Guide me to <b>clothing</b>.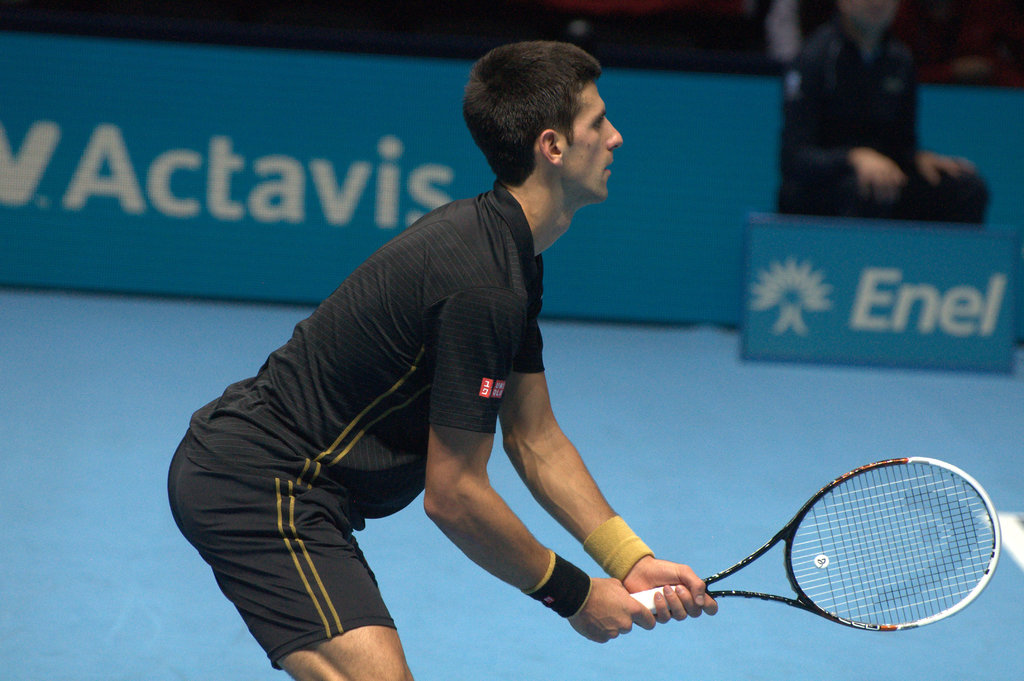
Guidance: (779, 19, 998, 215).
